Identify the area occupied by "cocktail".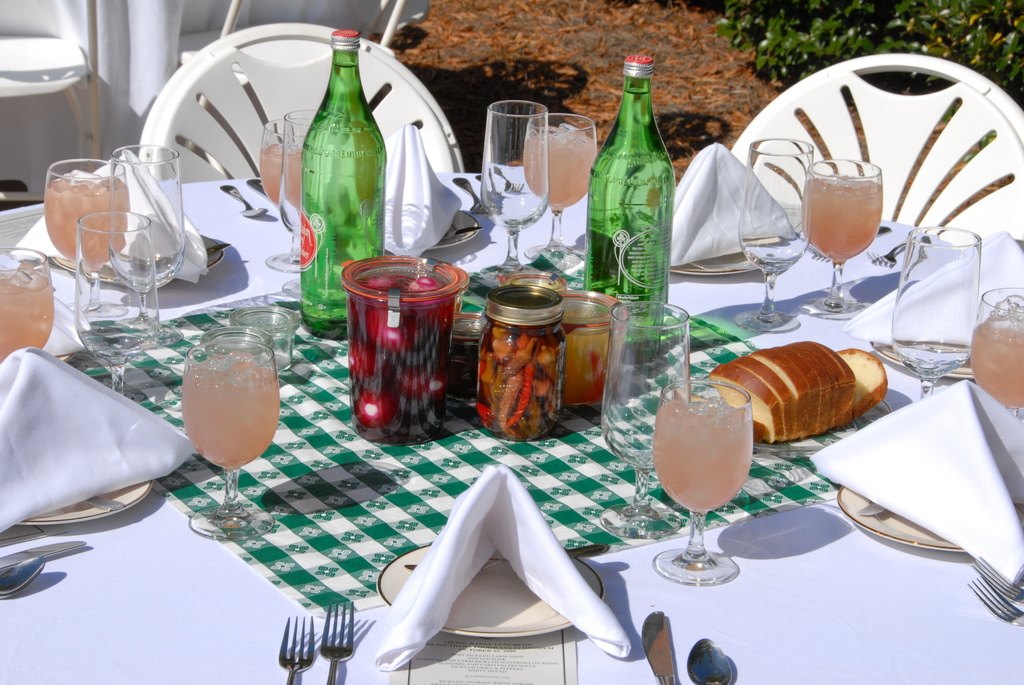
Area: bbox=(975, 283, 1023, 409).
